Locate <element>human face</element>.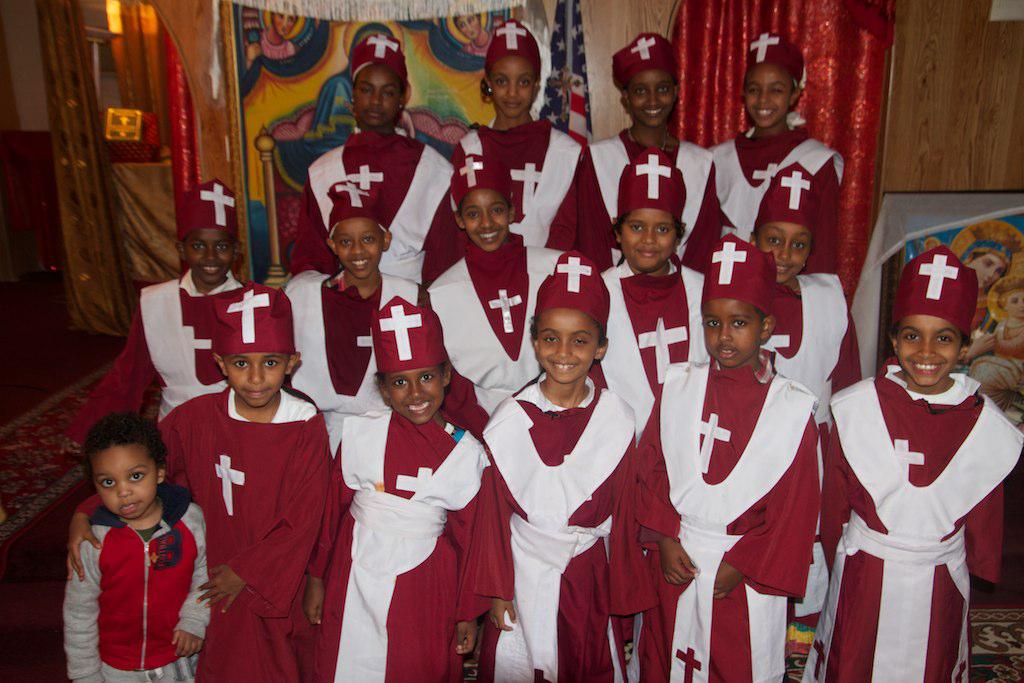
Bounding box: (x1=896, y1=315, x2=958, y2=388).
